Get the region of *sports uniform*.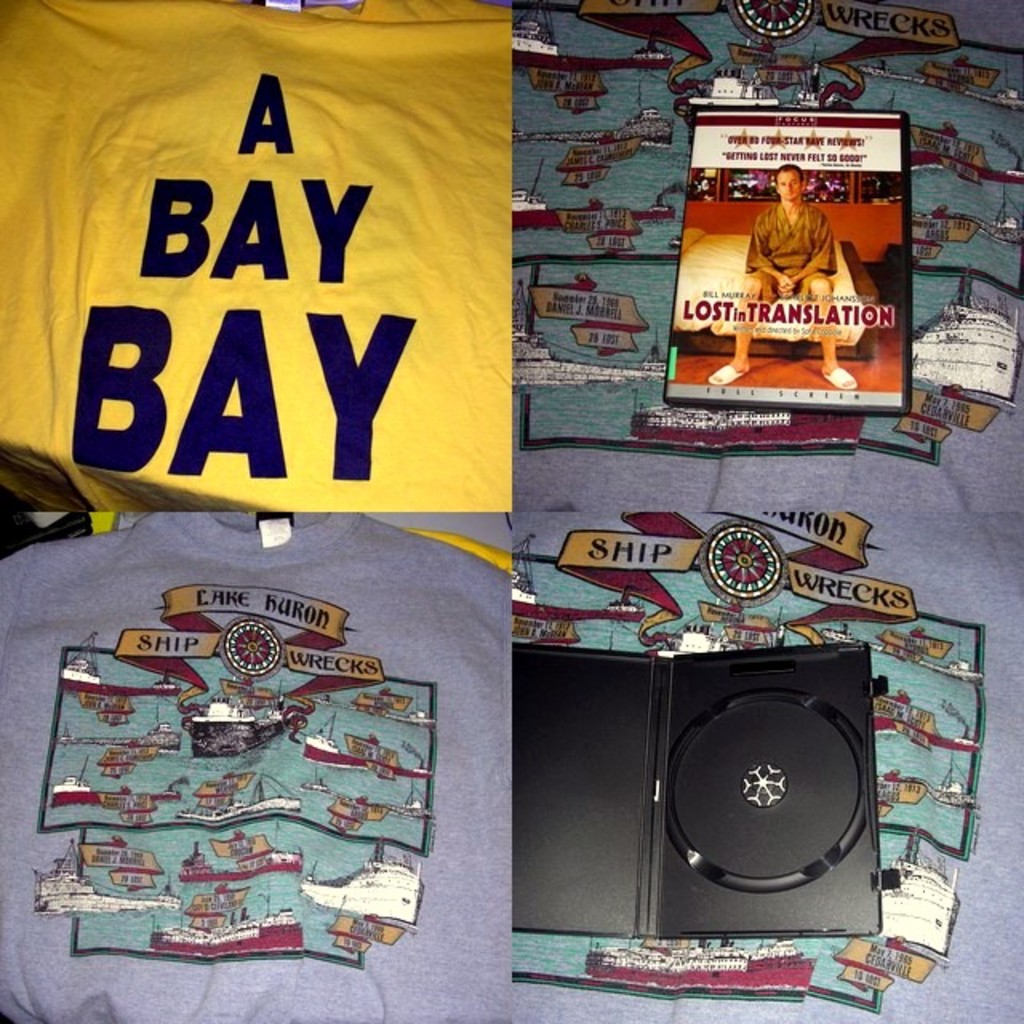
<box>0,509,509,1022</box>.
